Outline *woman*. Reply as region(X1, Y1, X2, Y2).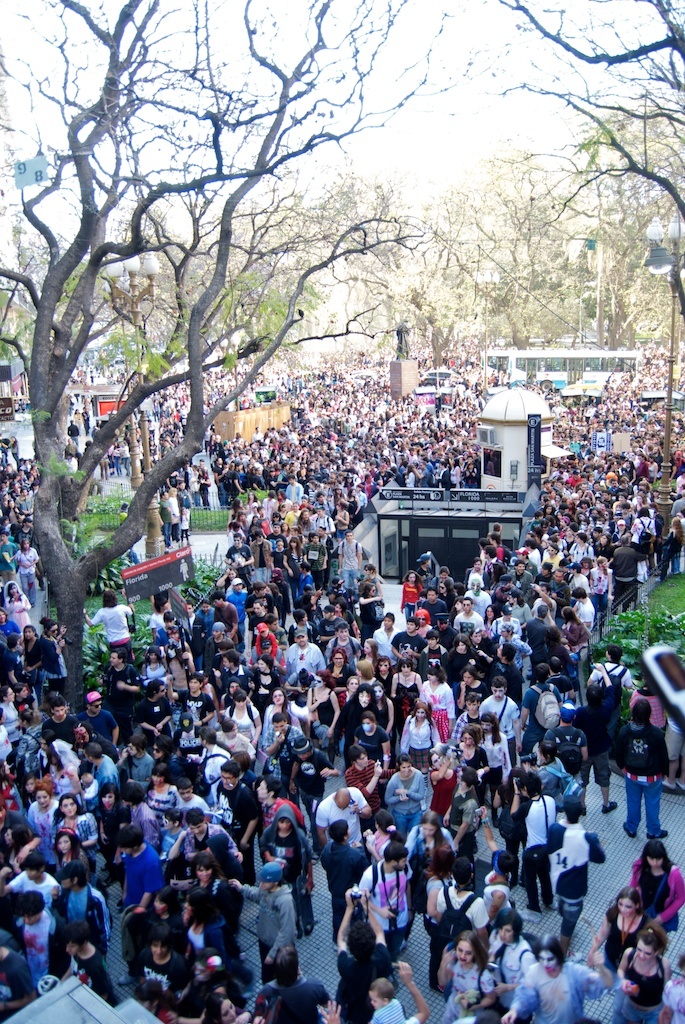
region(432, 577, 457, 607).
